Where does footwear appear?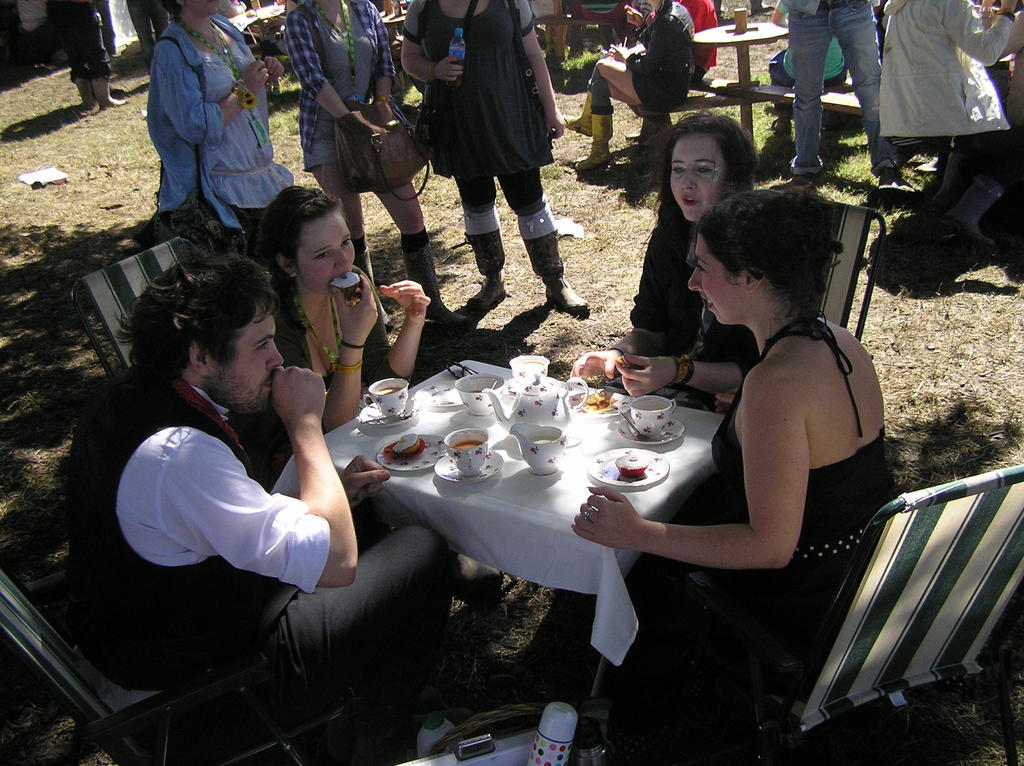
Appears at bbox=(756, 169, 828, 194).
